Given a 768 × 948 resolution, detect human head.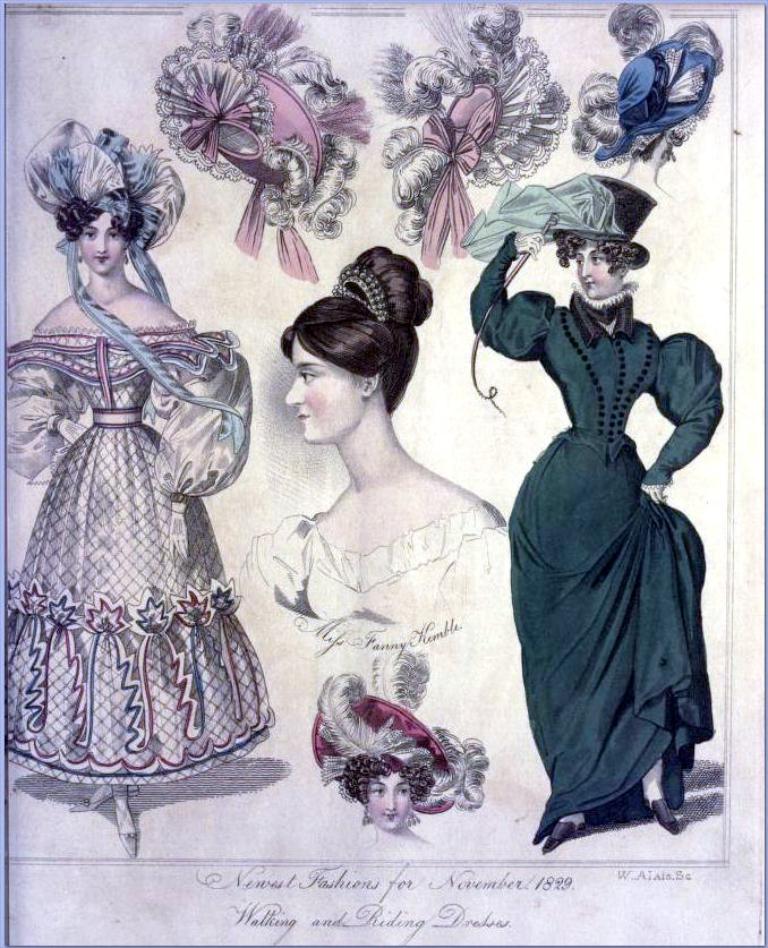
select_region(554, 173, 656, 297).
